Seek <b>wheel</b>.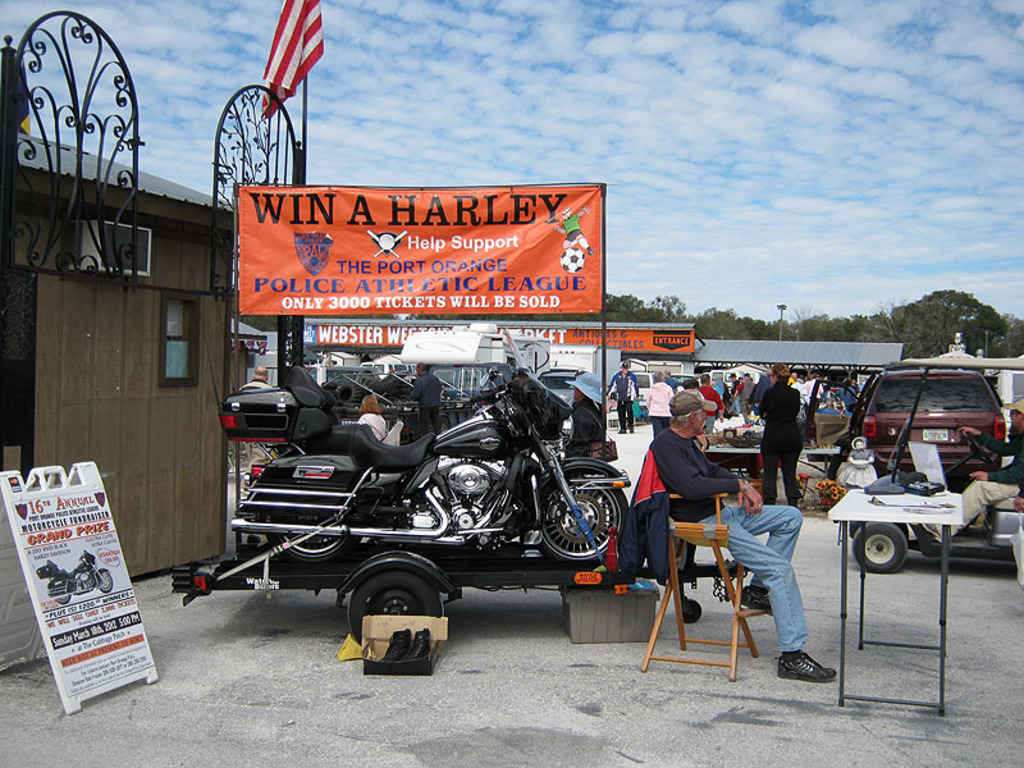
851:522:909:575.
